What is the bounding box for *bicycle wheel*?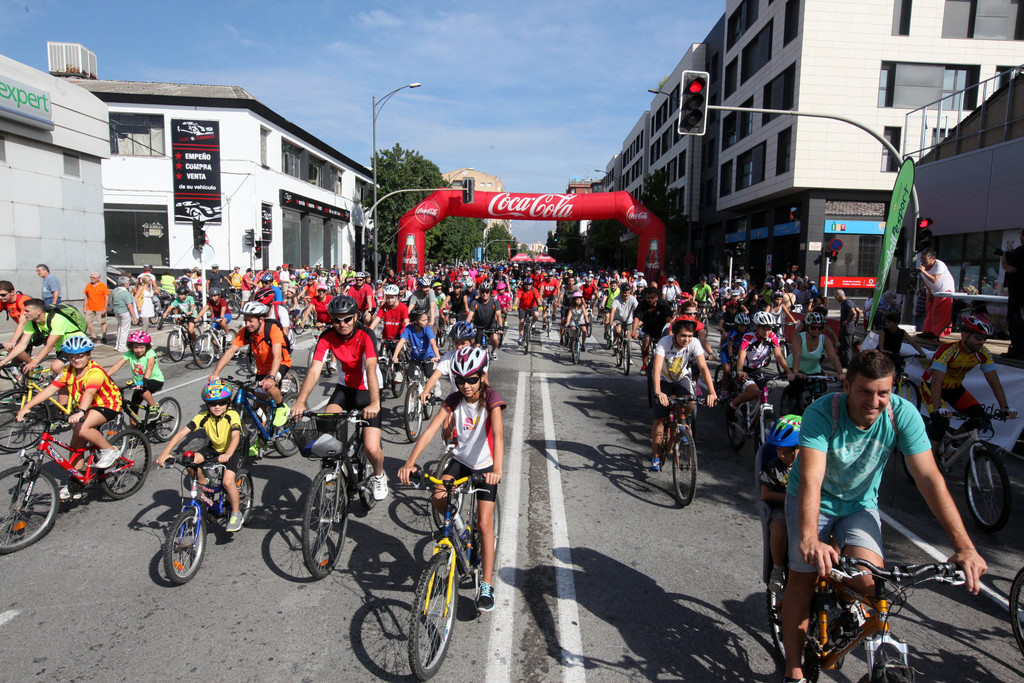
bbox(271, 393, 308, 459).
